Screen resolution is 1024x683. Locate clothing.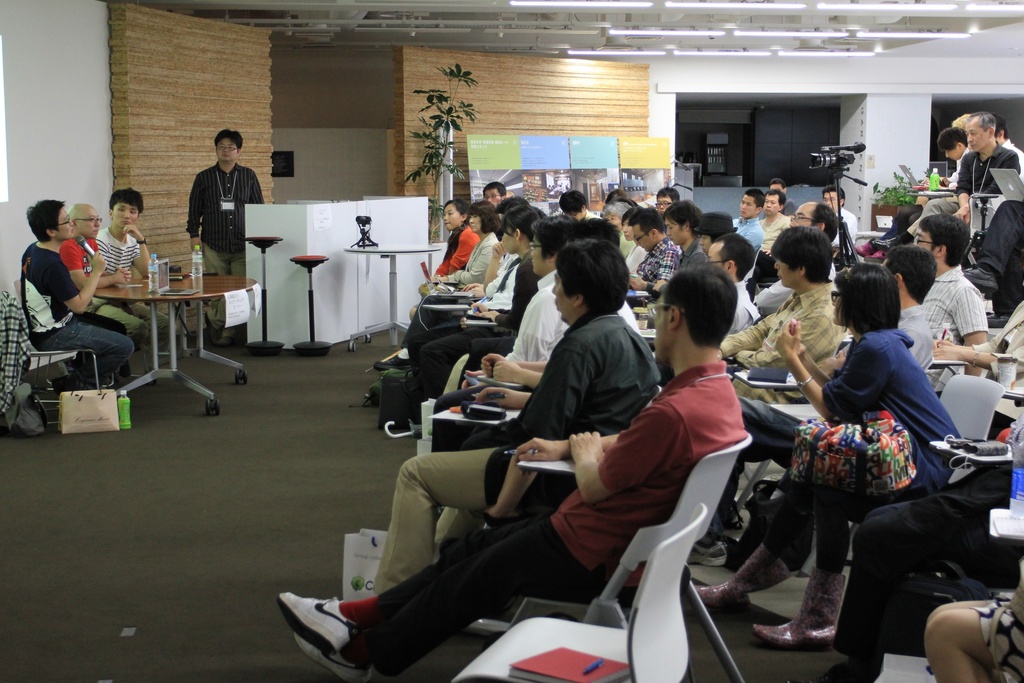
rect(200, 242, 254, 276).
